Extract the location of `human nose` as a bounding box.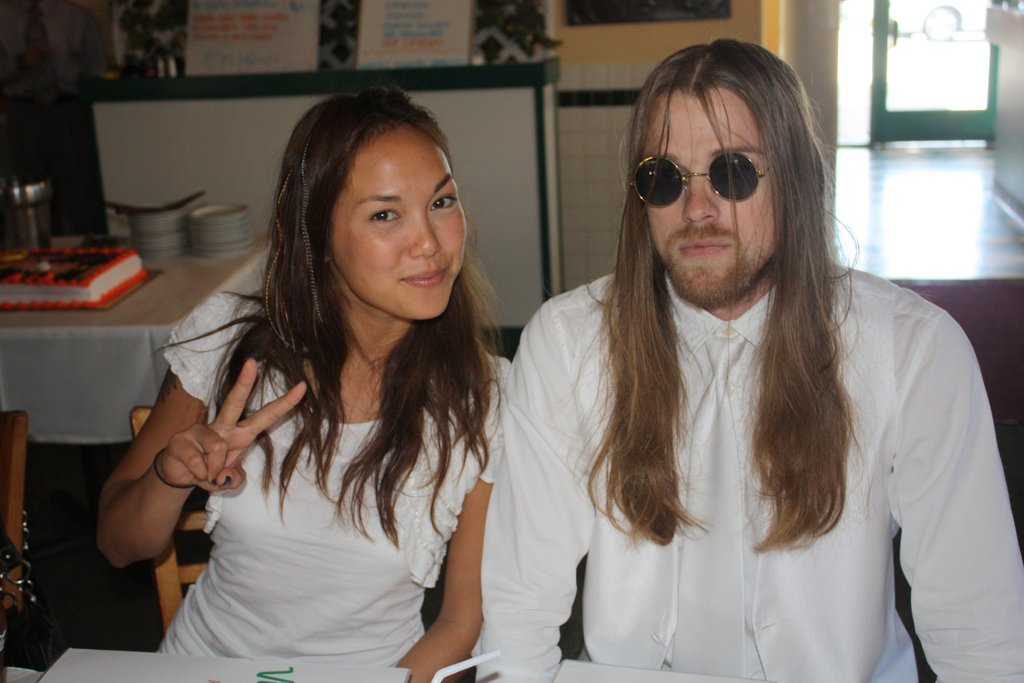
pyautogui.locateOnScreen(681, 177, 726, 222).
